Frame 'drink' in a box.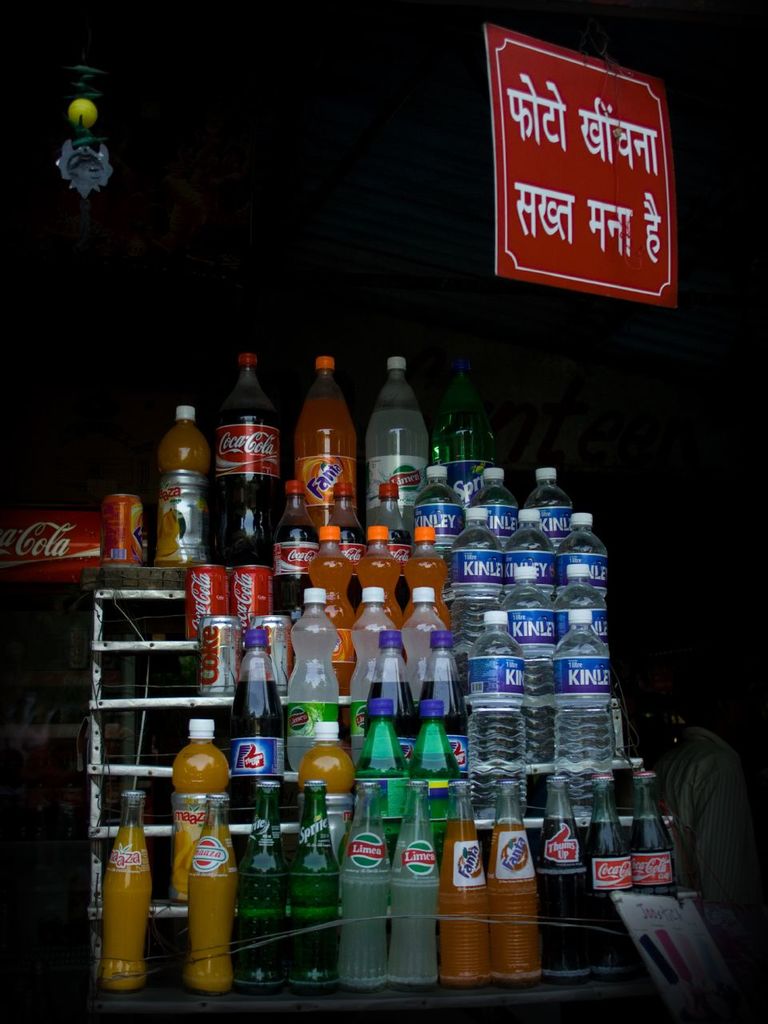
pyautogui.locateOnScreen(406, 625, 447, 704).
